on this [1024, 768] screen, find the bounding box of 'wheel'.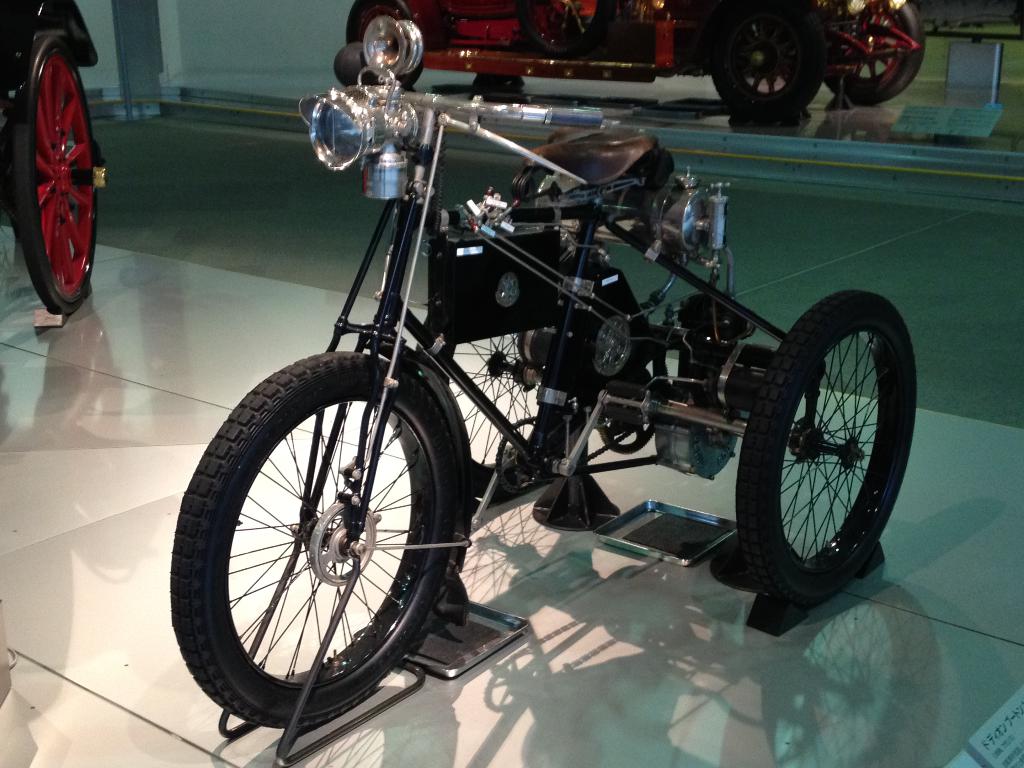
Bounding box: box(9, 36, 105, 307).
